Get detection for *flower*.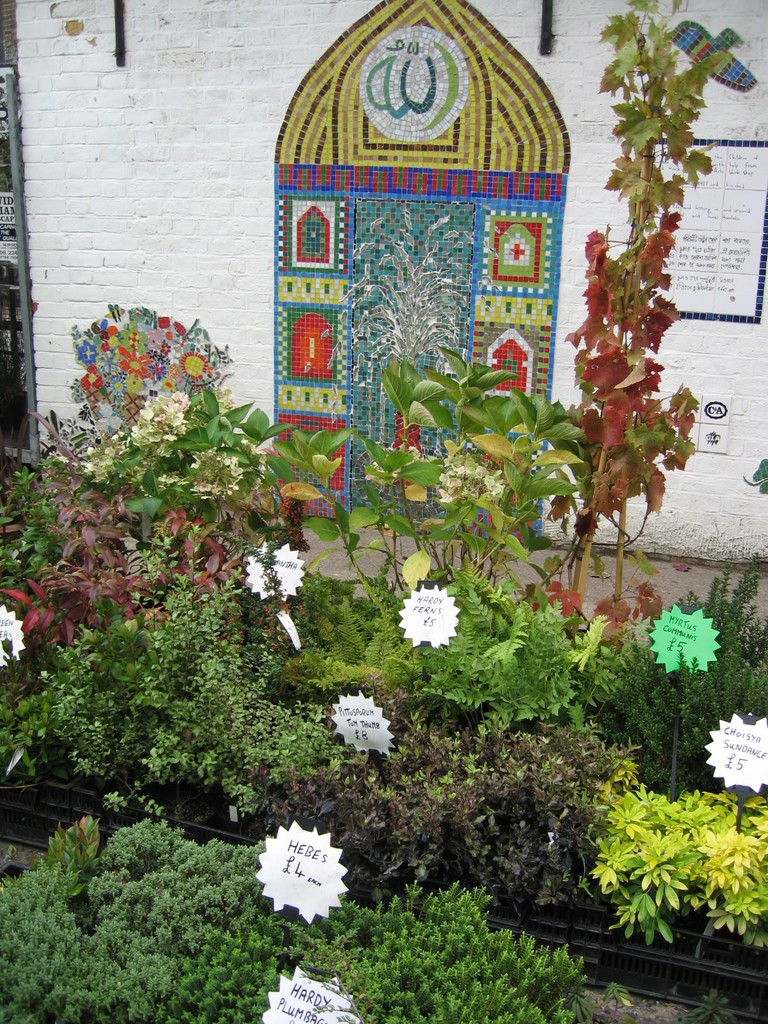
Detection: <box>708,710,767,804</box>.
